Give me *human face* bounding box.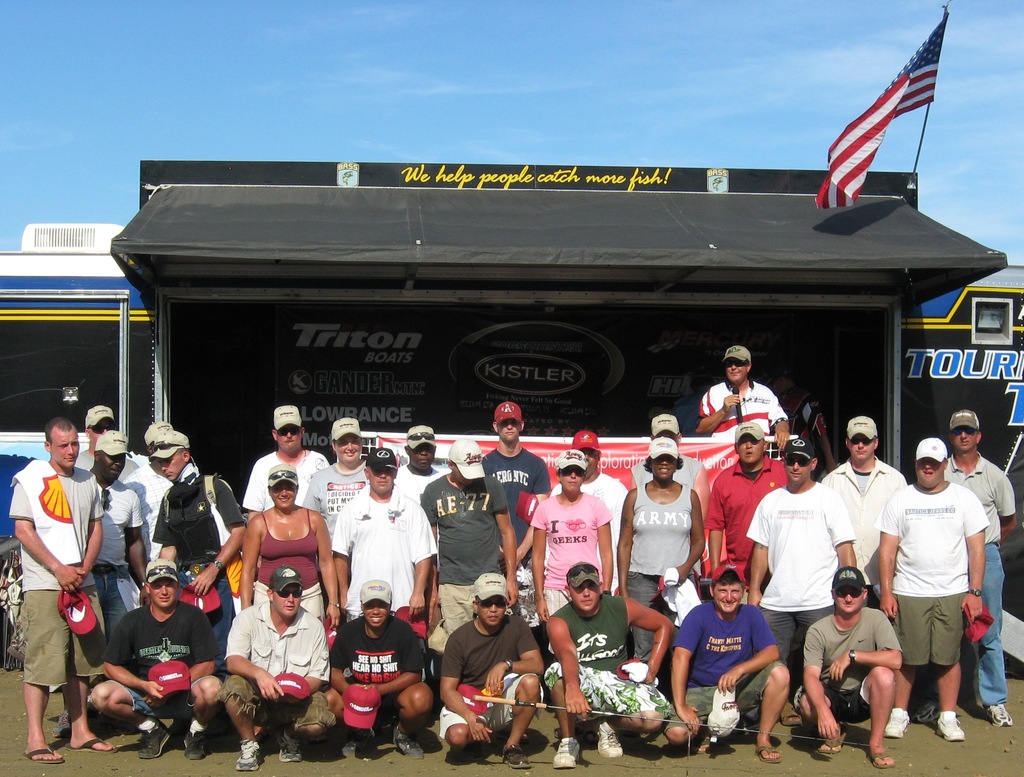
{"left": 334, "top": 434, "right": 362, "bottom": 465}.
